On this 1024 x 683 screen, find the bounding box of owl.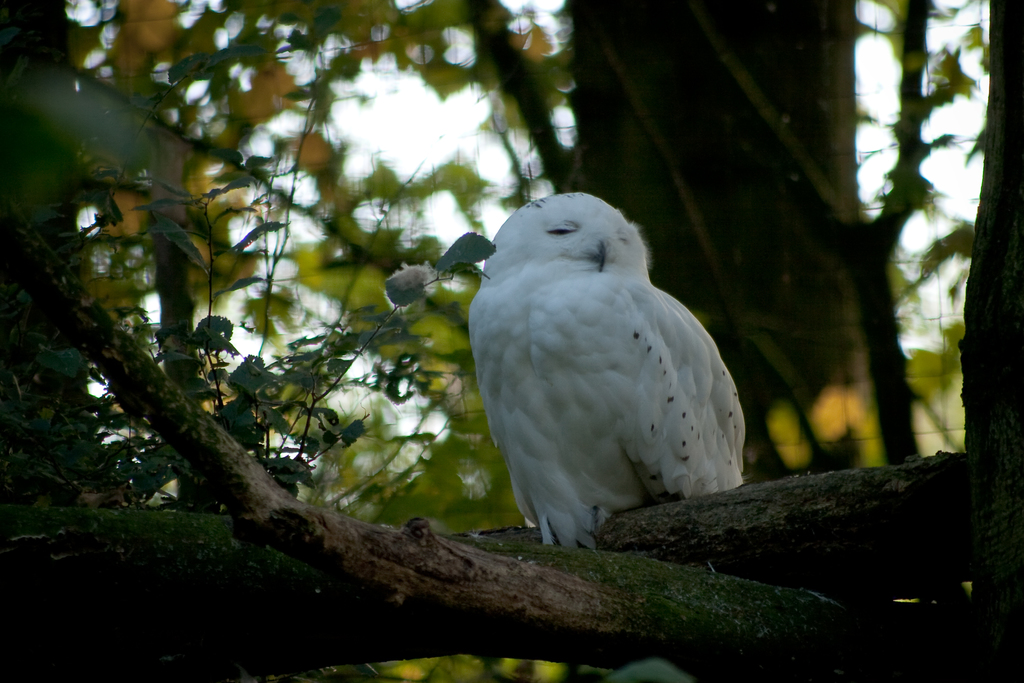
Bounding box: <box>468,204,746,547</box>.
